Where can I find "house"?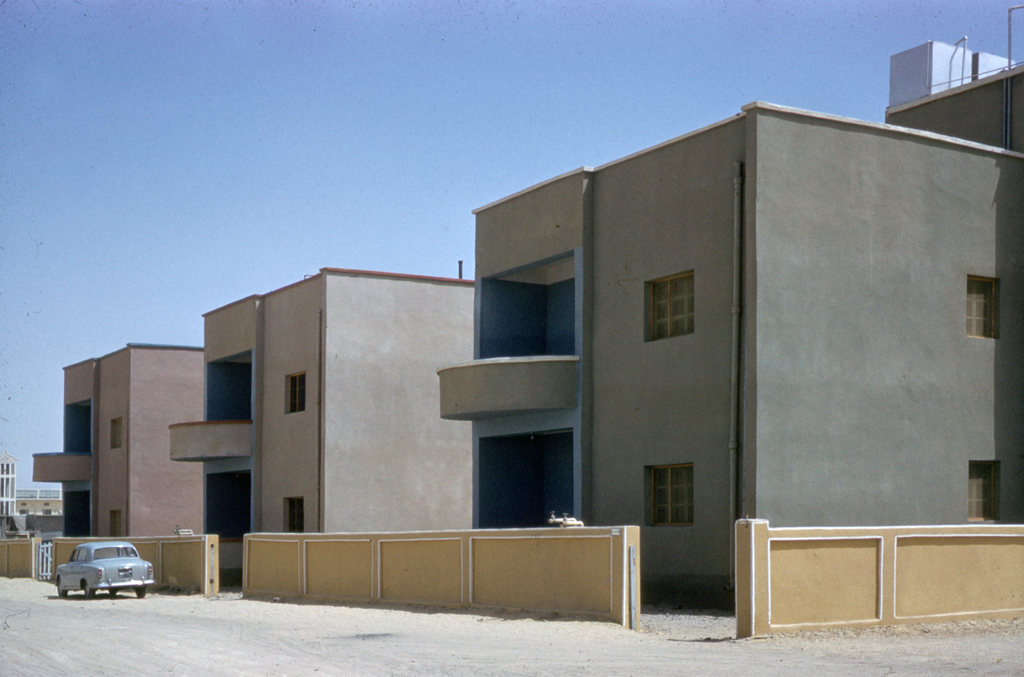
You can find it at (43, 349, 228, 543).
